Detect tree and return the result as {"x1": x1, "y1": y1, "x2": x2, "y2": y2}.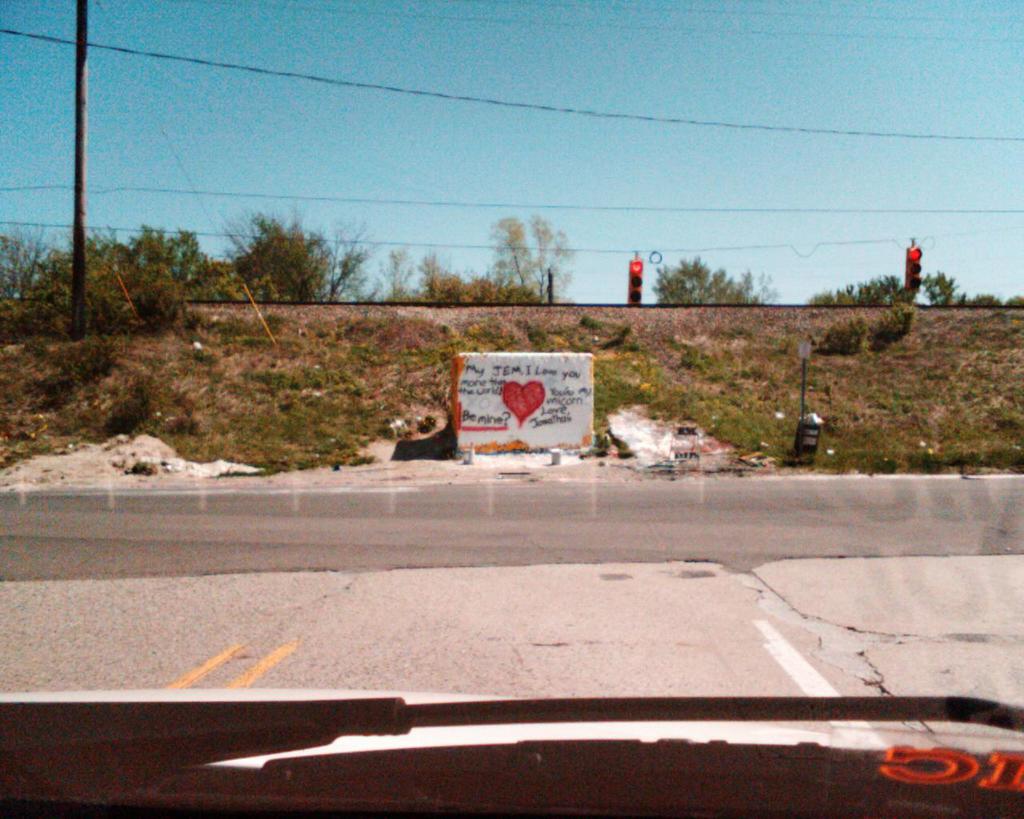
{"x1": 0, "y1": 224, "x2": 91, "y2": 330}.
